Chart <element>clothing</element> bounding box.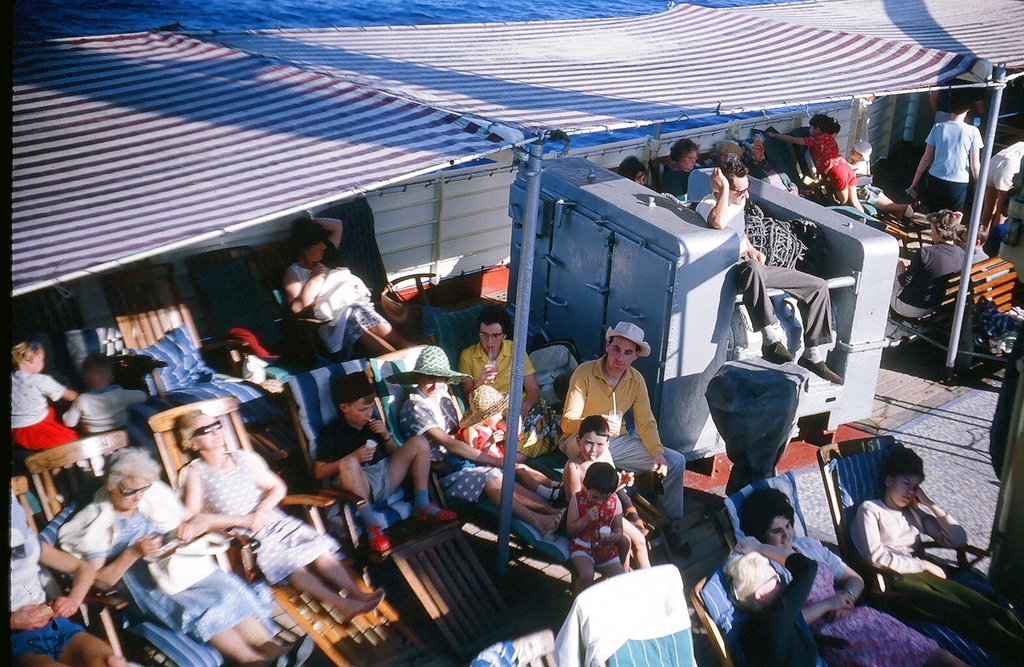
Charted: x1=460 y1=336 x2=540 y2=428.
